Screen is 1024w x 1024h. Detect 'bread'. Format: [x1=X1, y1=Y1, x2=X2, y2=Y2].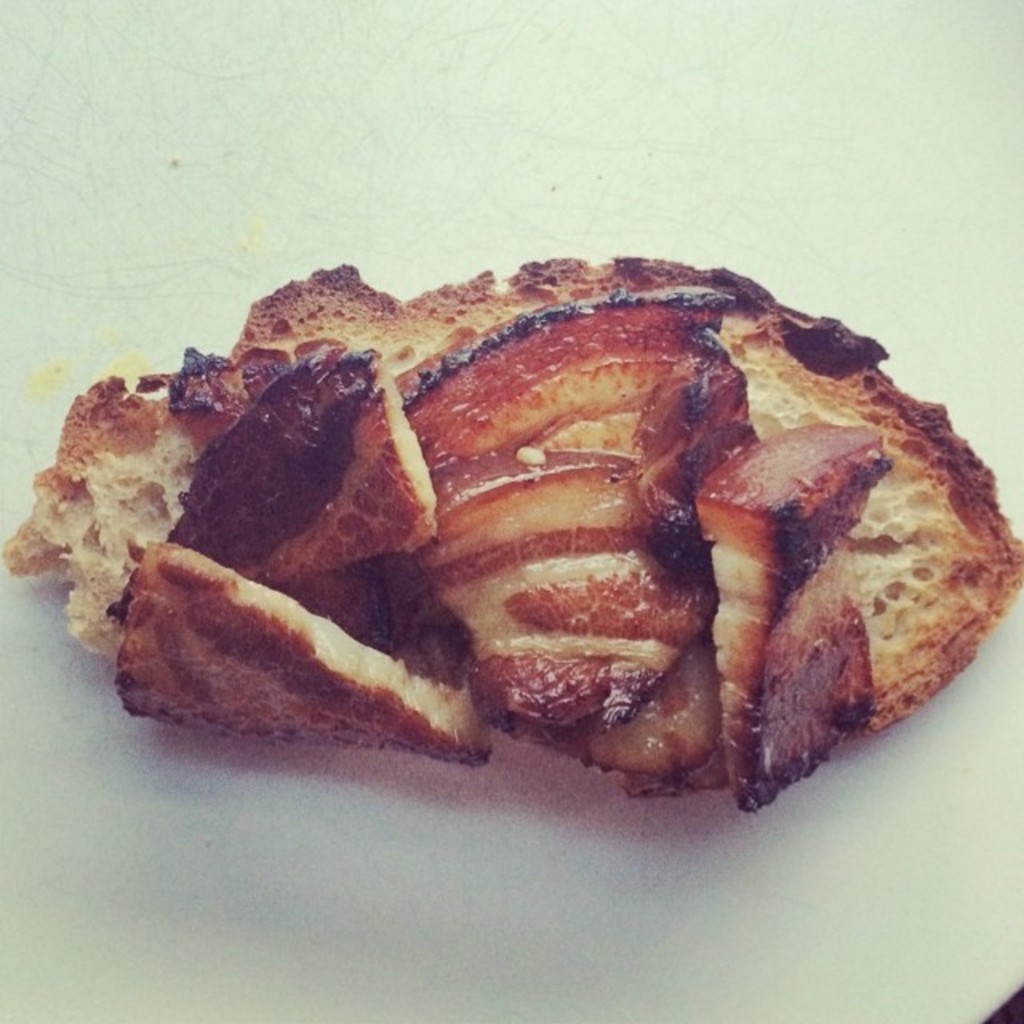
[x1=61, y1=266, x2=1003, y2=806].
